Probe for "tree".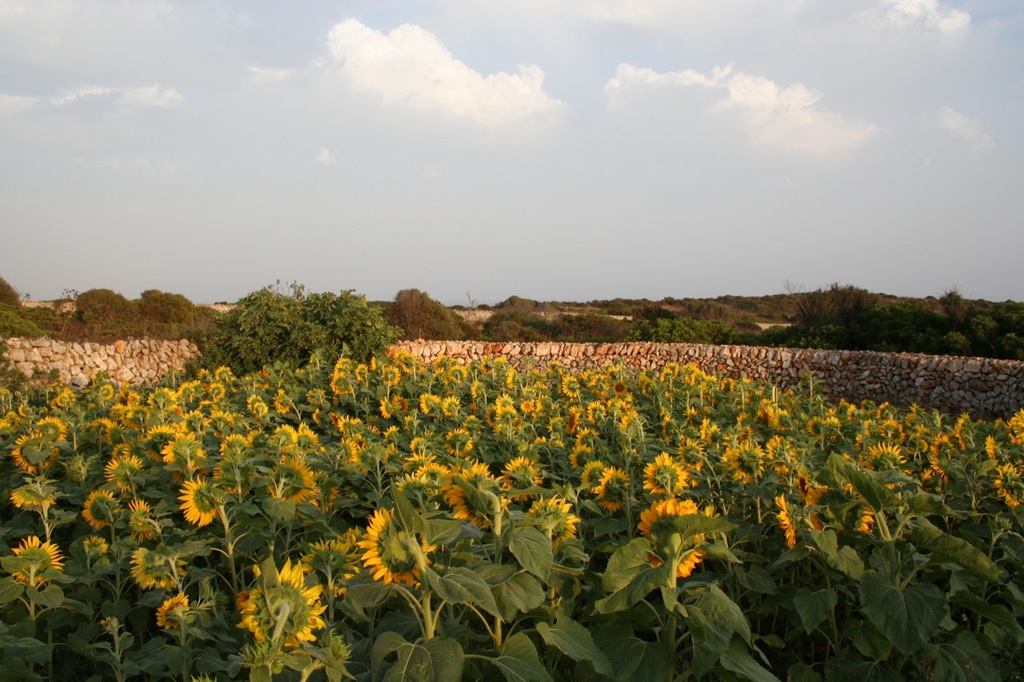
Probe result: pyautogui.locateOnScreen(173, 283, 395, 381).
